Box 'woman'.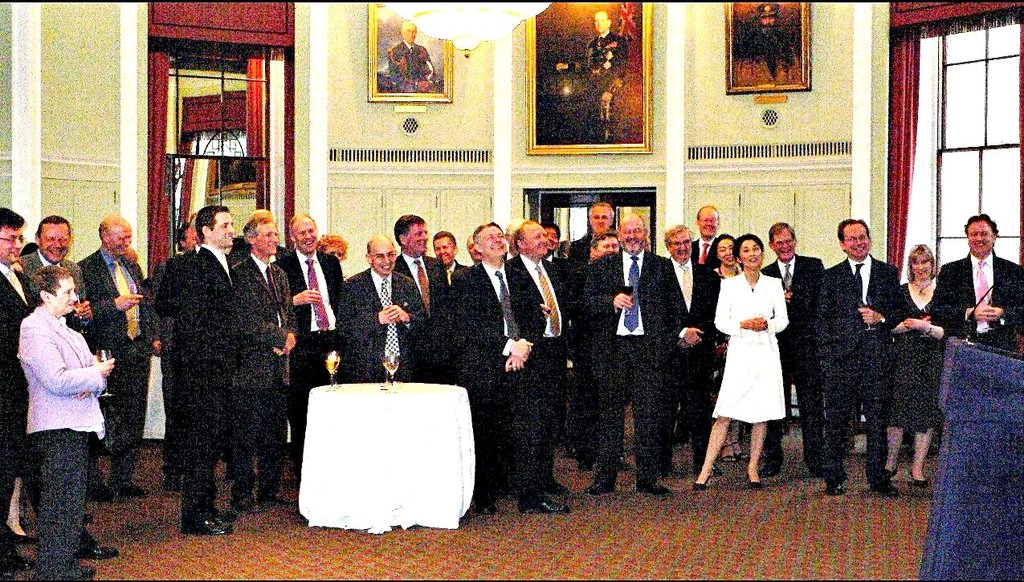
region(704, 231, 749, 465).
